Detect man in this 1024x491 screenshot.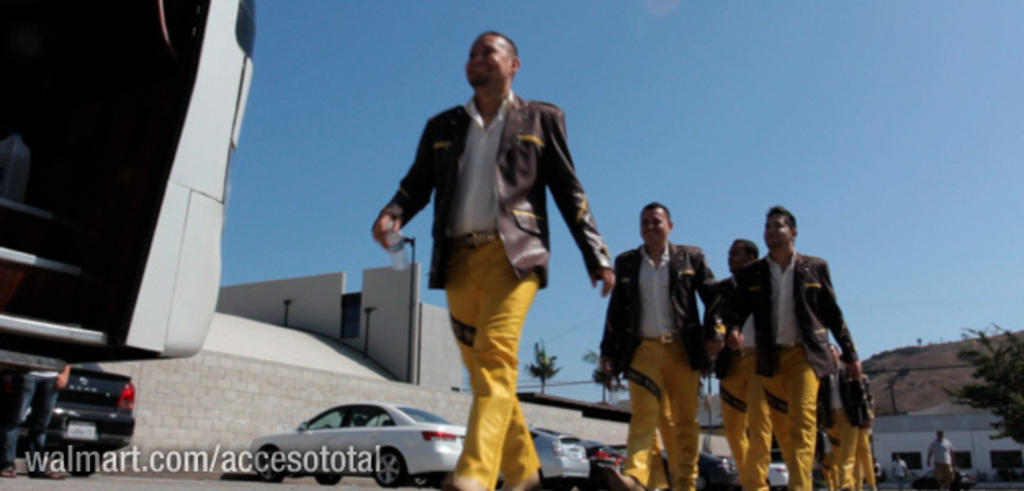
Detection: 726/198/867/489.
